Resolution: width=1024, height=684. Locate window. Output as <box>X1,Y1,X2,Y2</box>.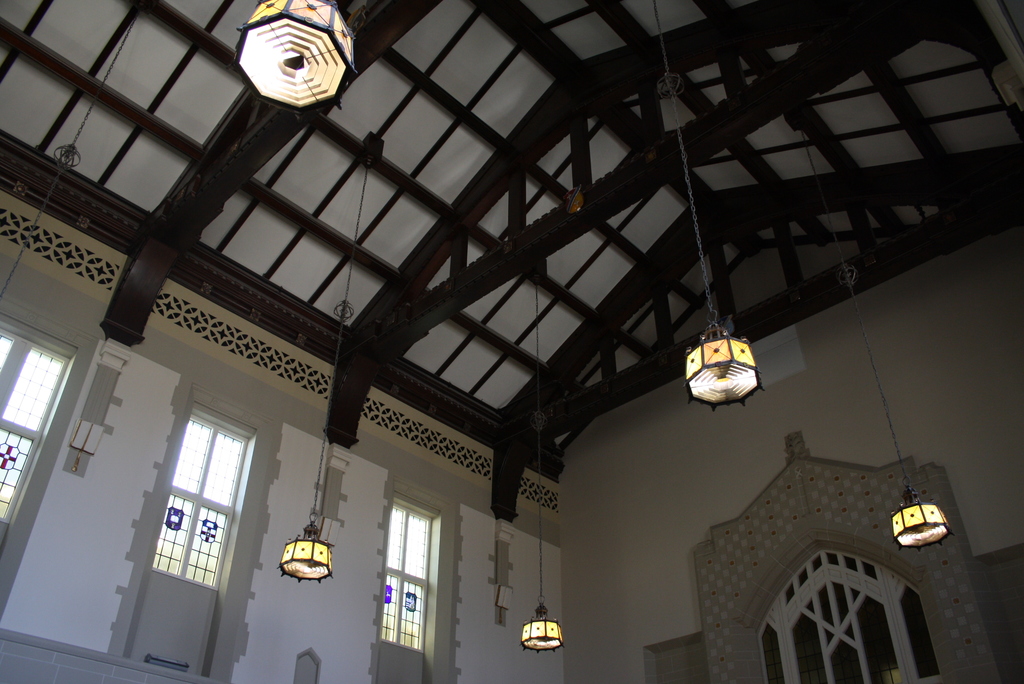
<box>150,413,246,590</box>.
